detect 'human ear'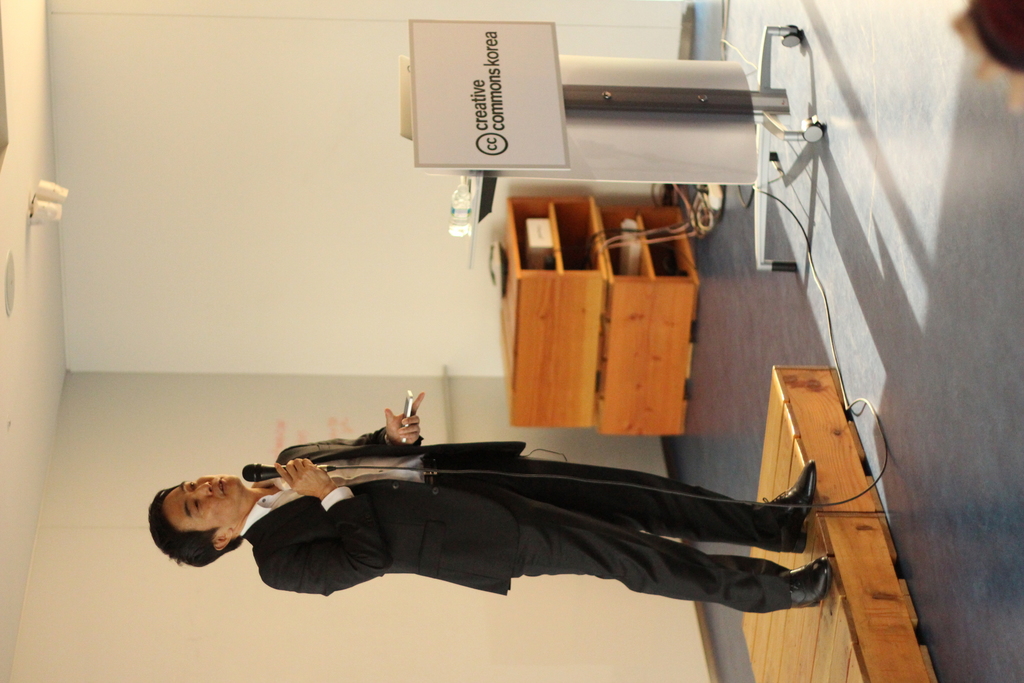
bbox=(214, 531, 231, 550)
